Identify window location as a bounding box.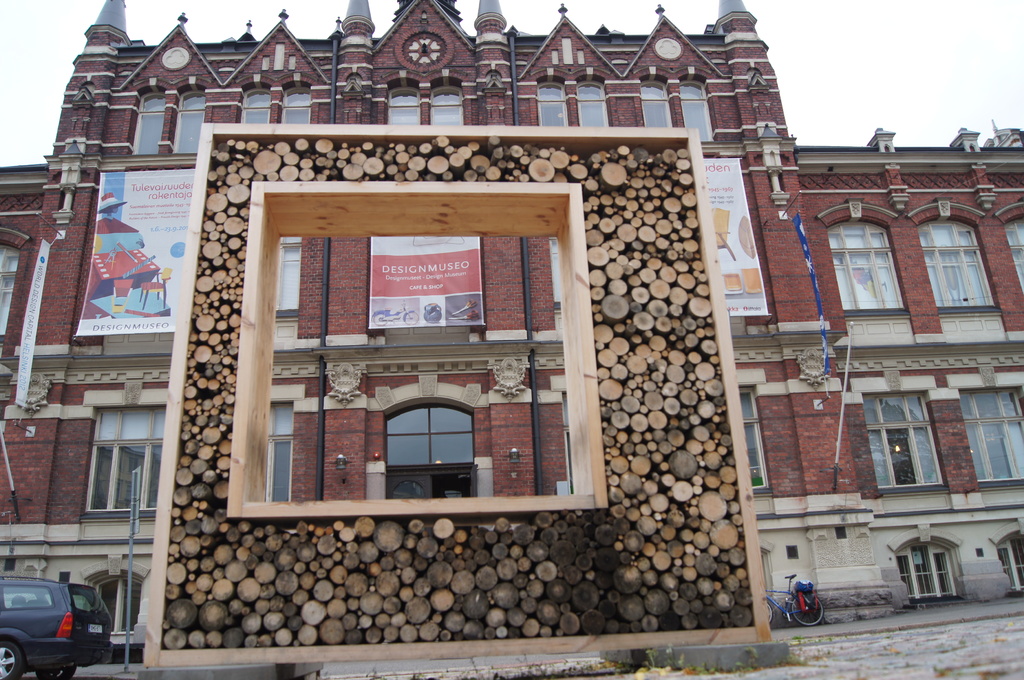
bbox=[91, 411, 164, 513].
